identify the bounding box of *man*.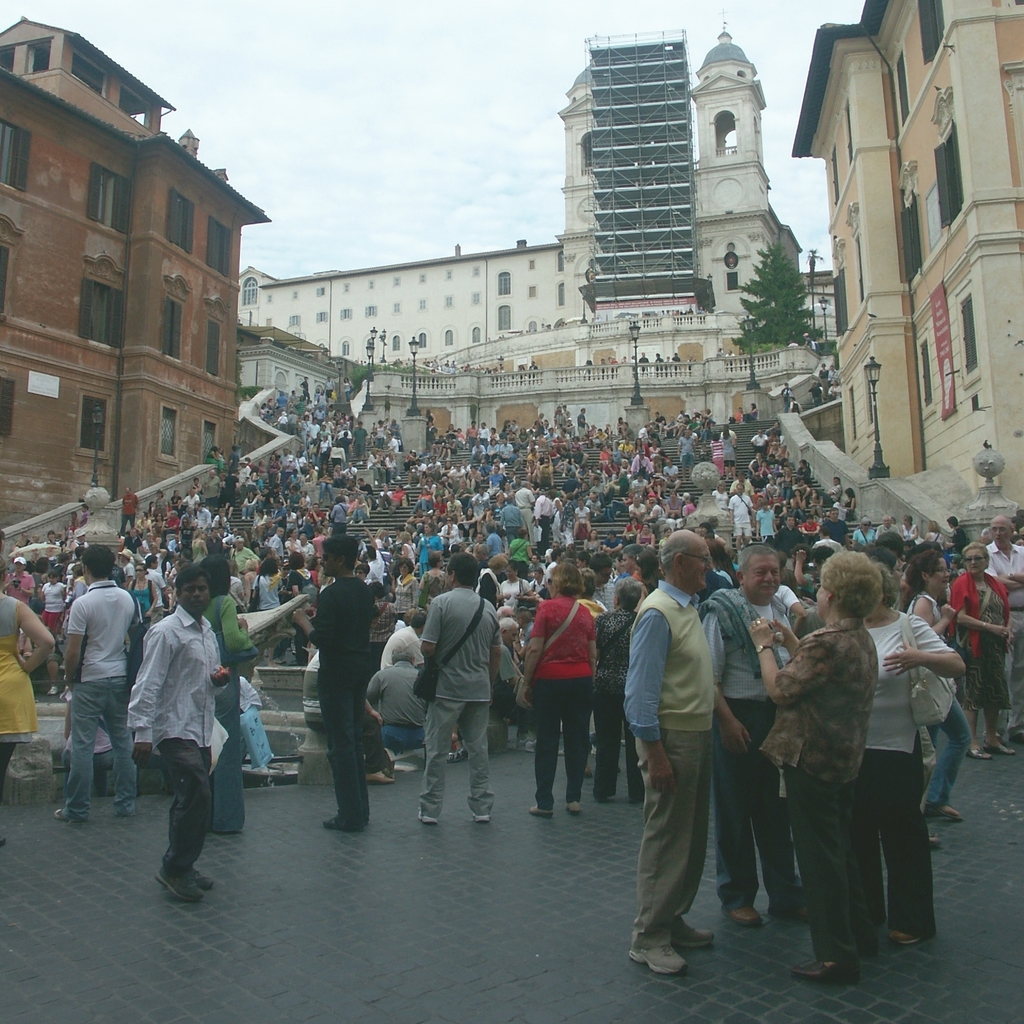
box(945, 515, 968, 552).
